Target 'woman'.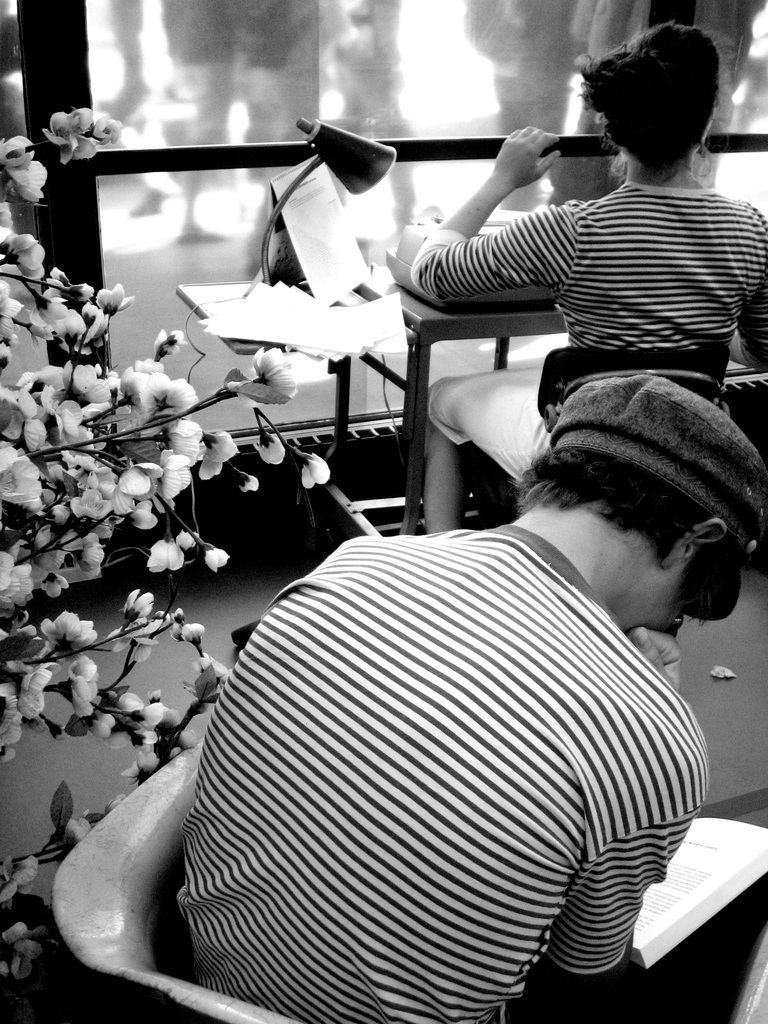
Target region: rect(415, 14, 767, 534).
